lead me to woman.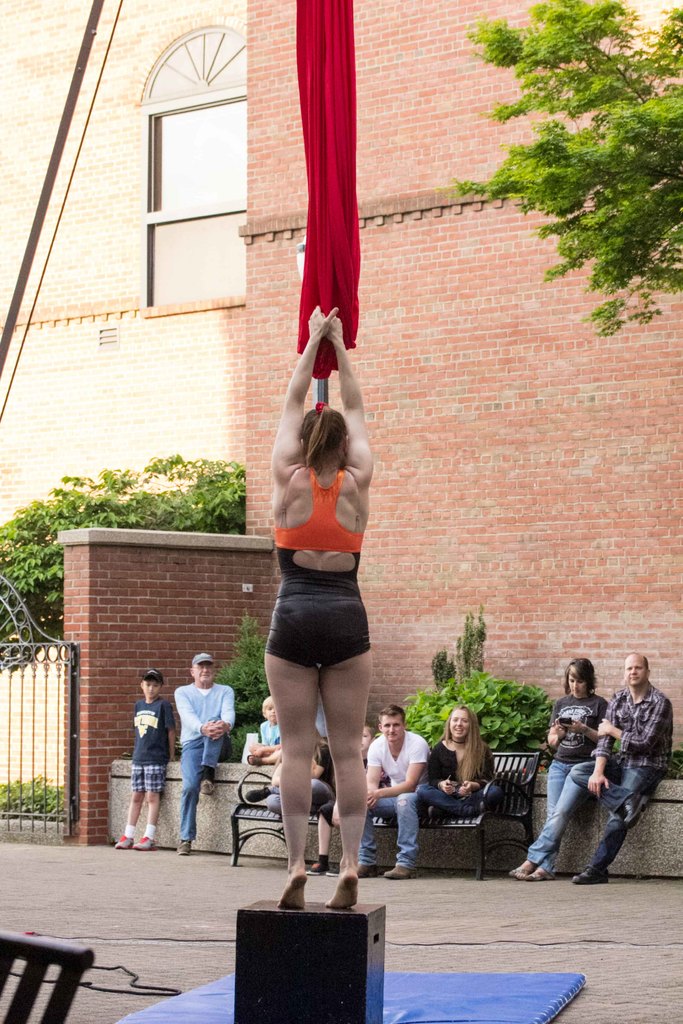
Lead to select_region(384, 710, 500, 876).
